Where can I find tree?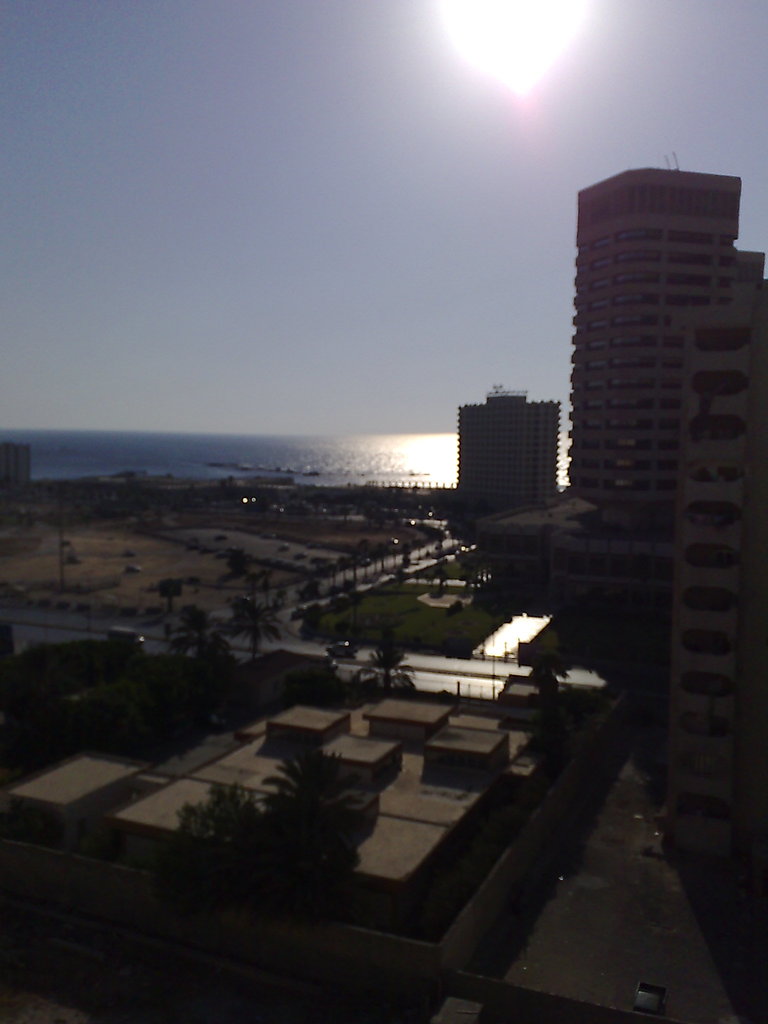
You can find it at {"left": 436, "top": 556, "right": 450, "bottom": 604}.
